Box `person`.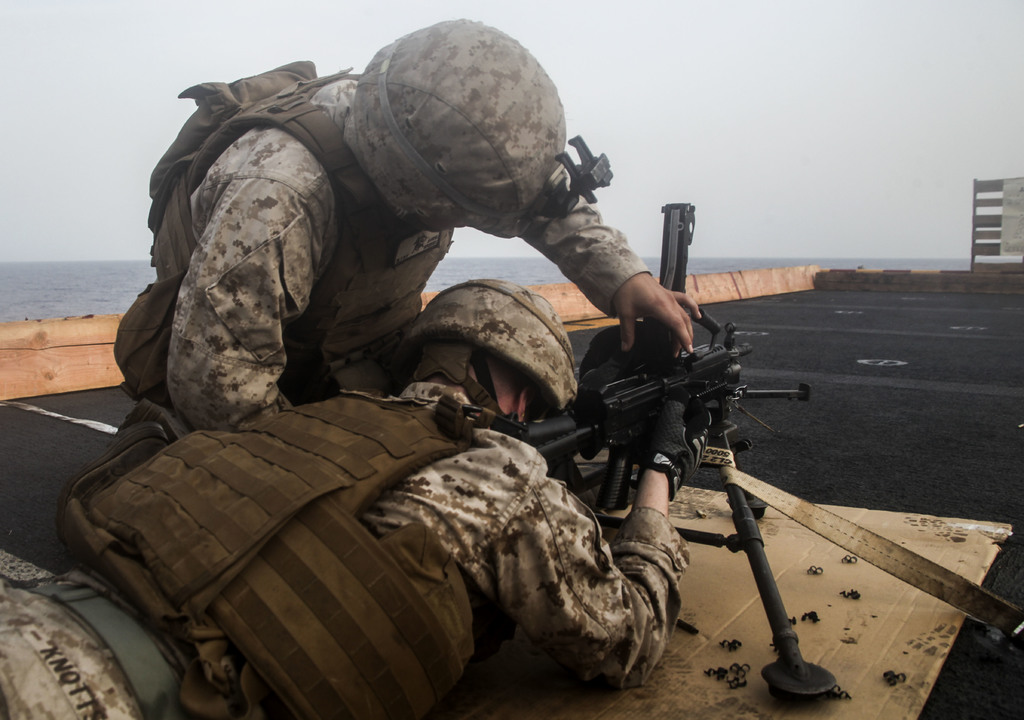
112,12,707,429.
